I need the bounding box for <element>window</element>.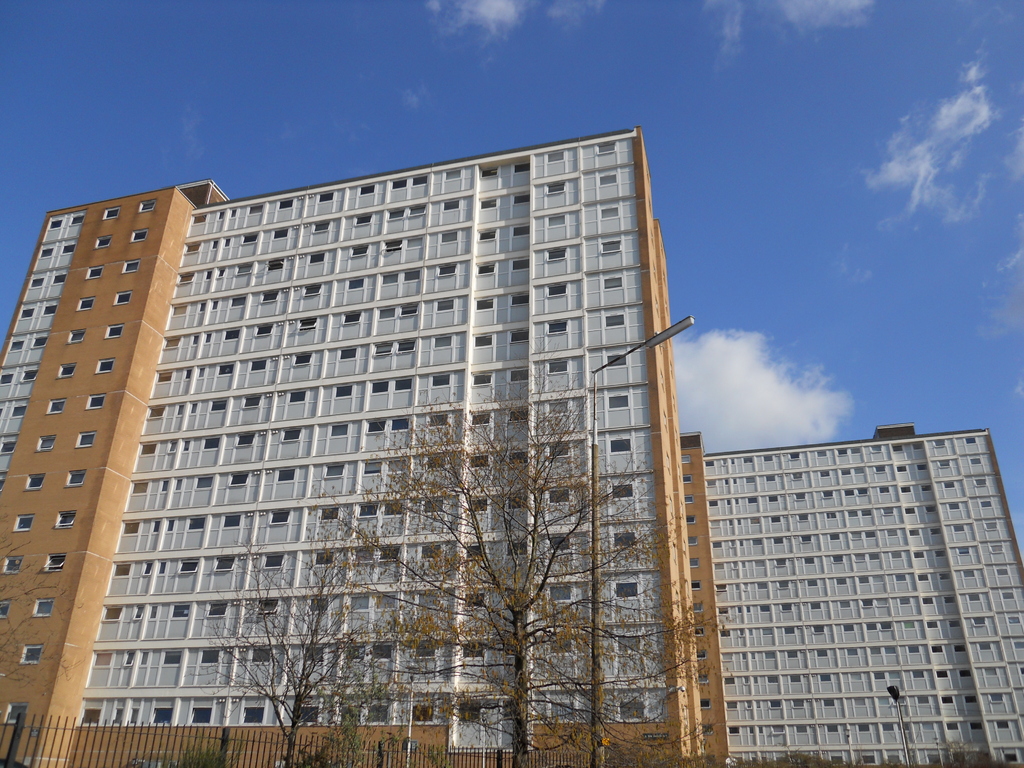
Here it is: 311:221:331:234.
